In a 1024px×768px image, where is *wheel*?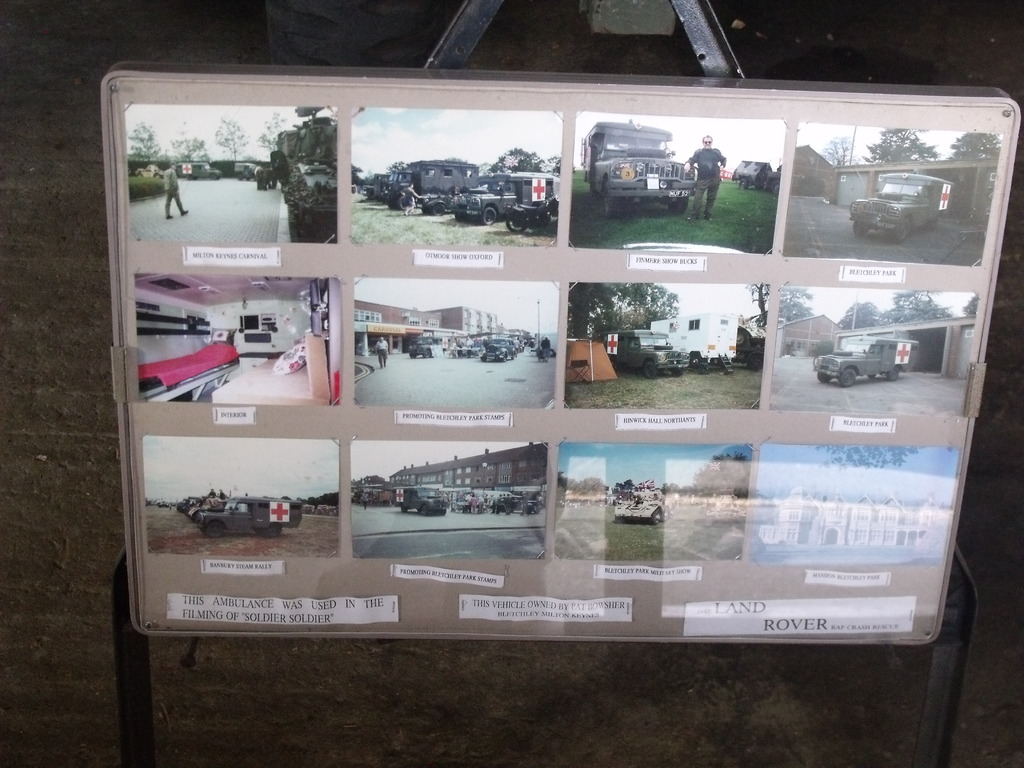
(left=455, top=209, right=468, bottom=223).
